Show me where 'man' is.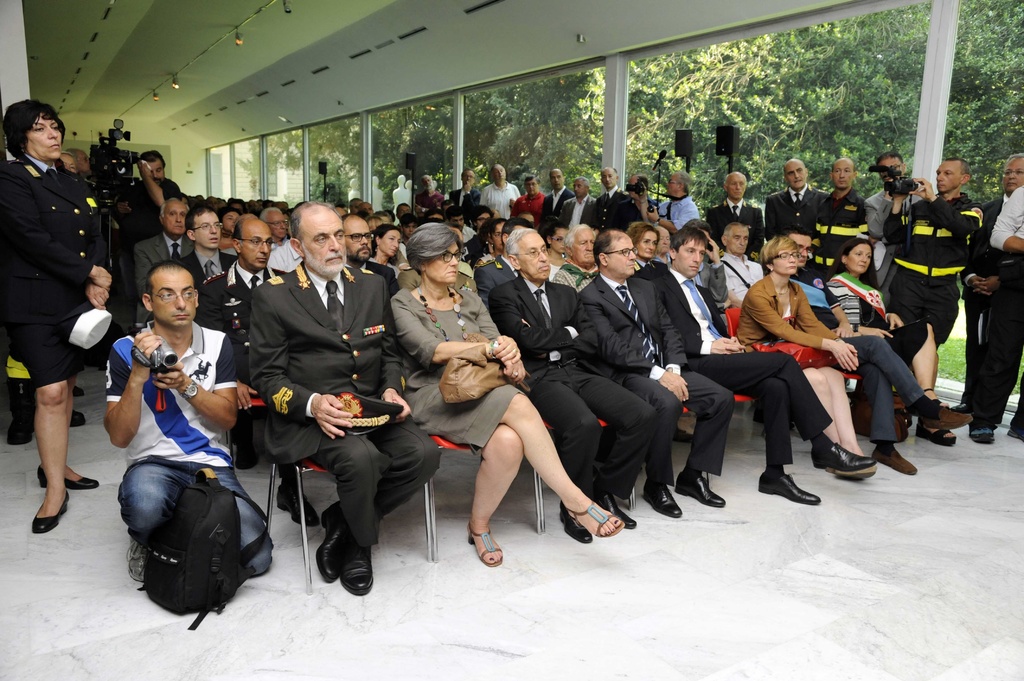
'man' is at 564,175,599,225.
